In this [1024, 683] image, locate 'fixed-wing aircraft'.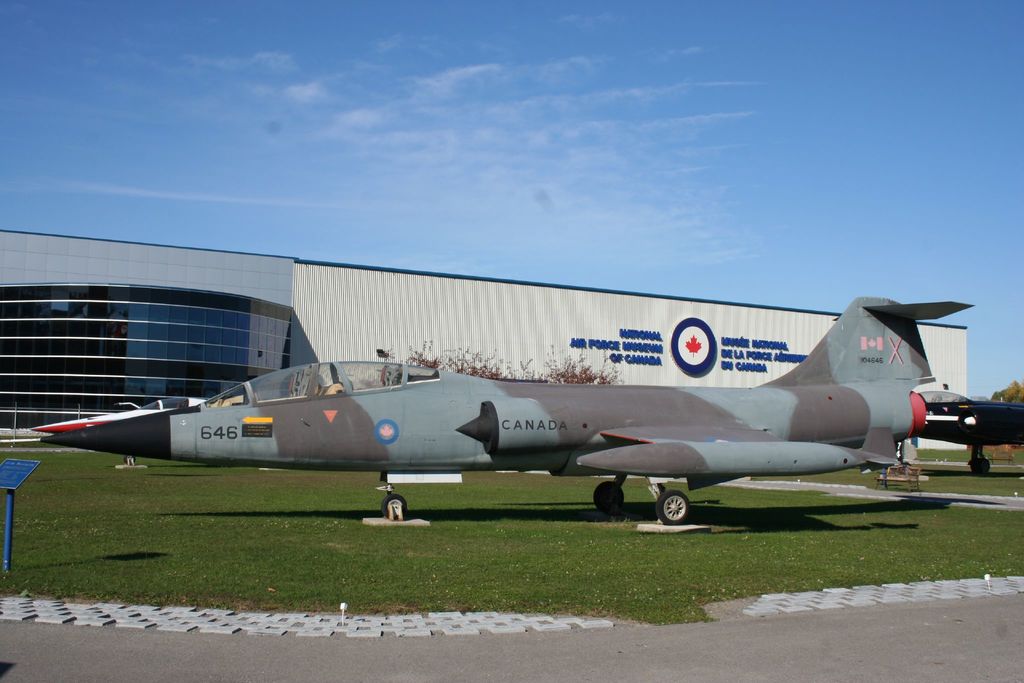
Bounding box: x1=33 y1=394 x2=209 y2=465.
